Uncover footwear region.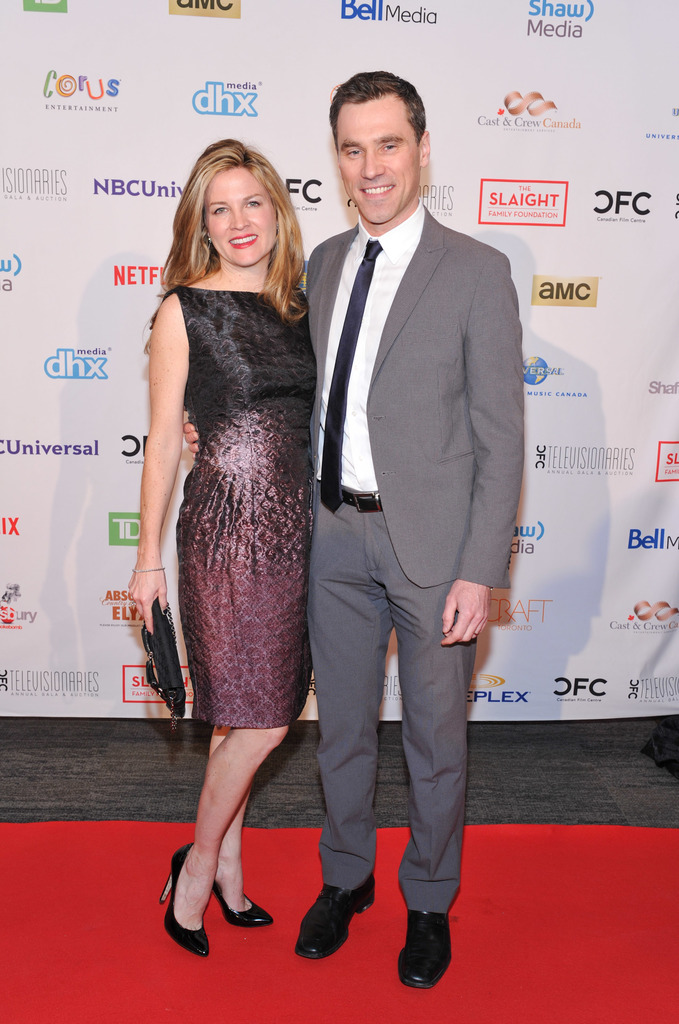
Uncovered: pyautogui.locateOnScreen(399, 906, 453, 988).
